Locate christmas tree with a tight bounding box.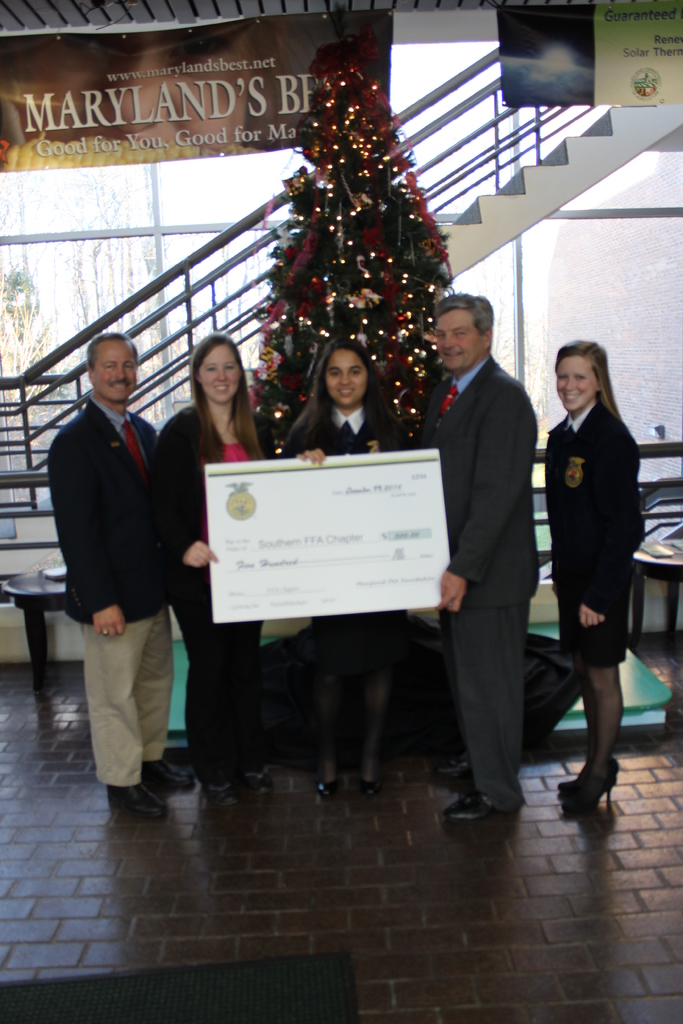
[251, 40, 452, 458].
